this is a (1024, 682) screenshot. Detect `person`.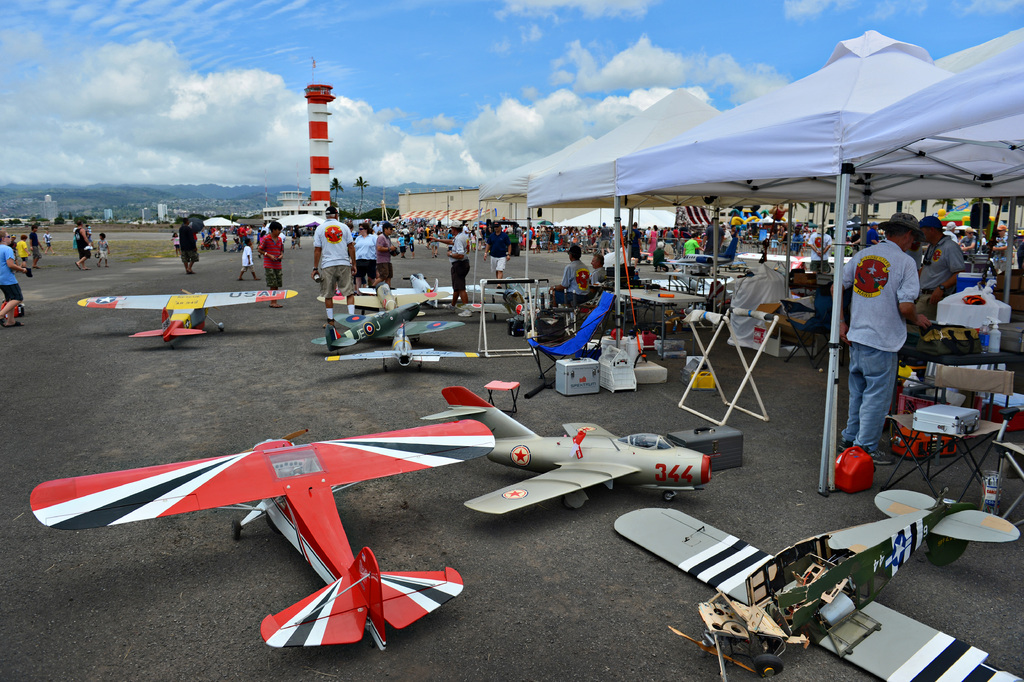
<region>791, 229, 806, 255</region>.
